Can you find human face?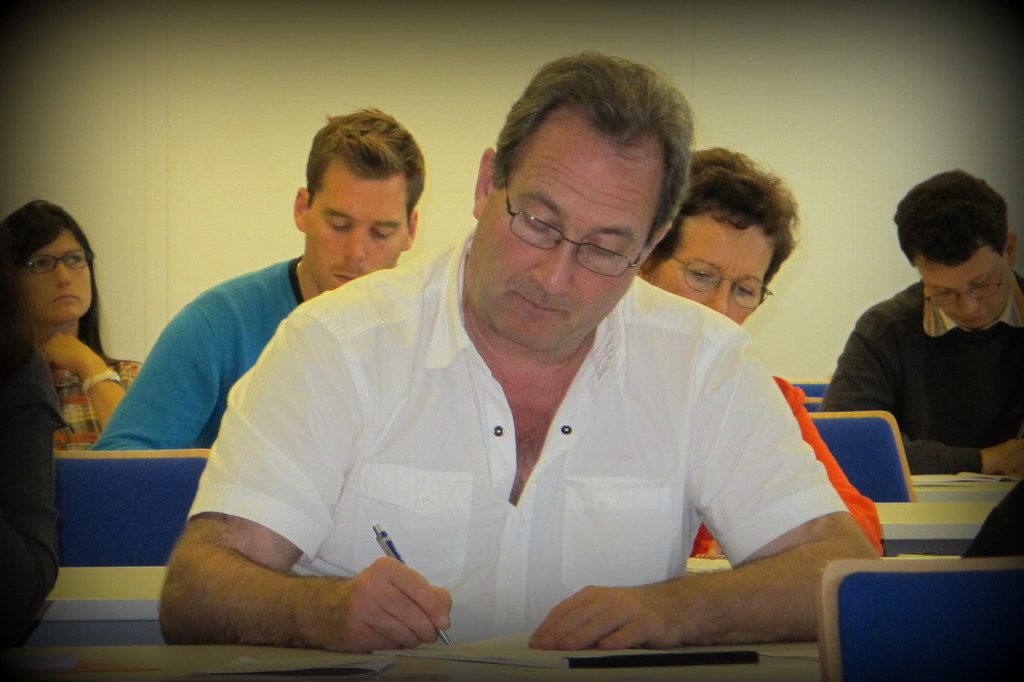
Yes, bounding box: 304:173:410:288.
